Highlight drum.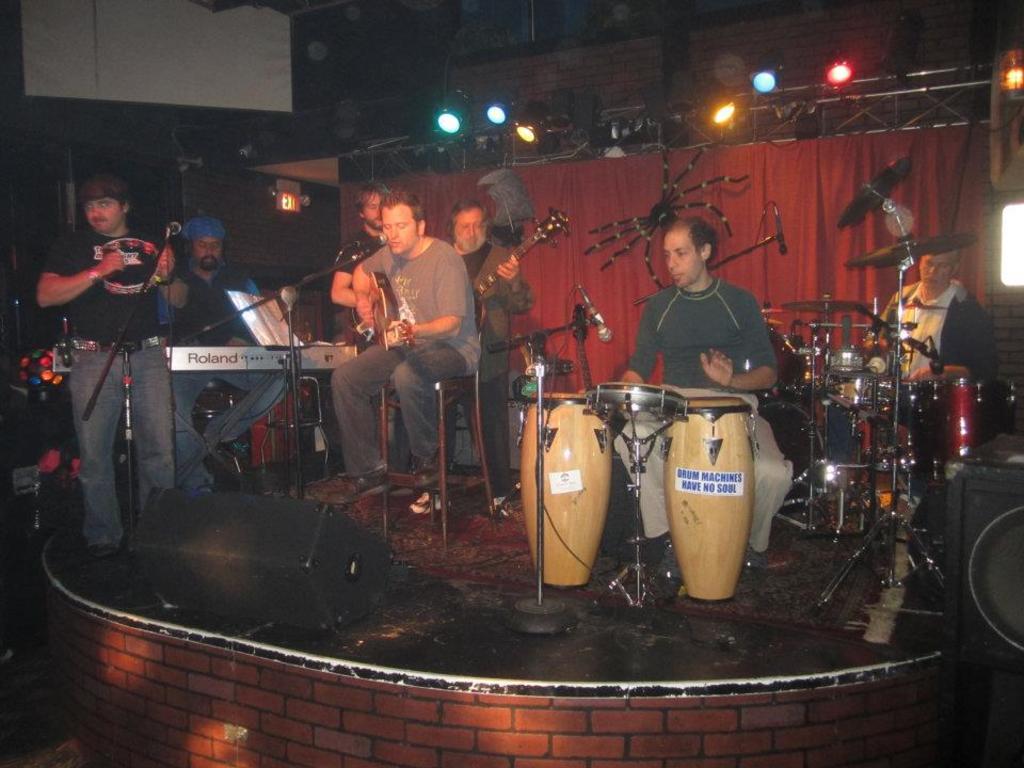
Highlighted region: <box>858,406,913,469</box>.
